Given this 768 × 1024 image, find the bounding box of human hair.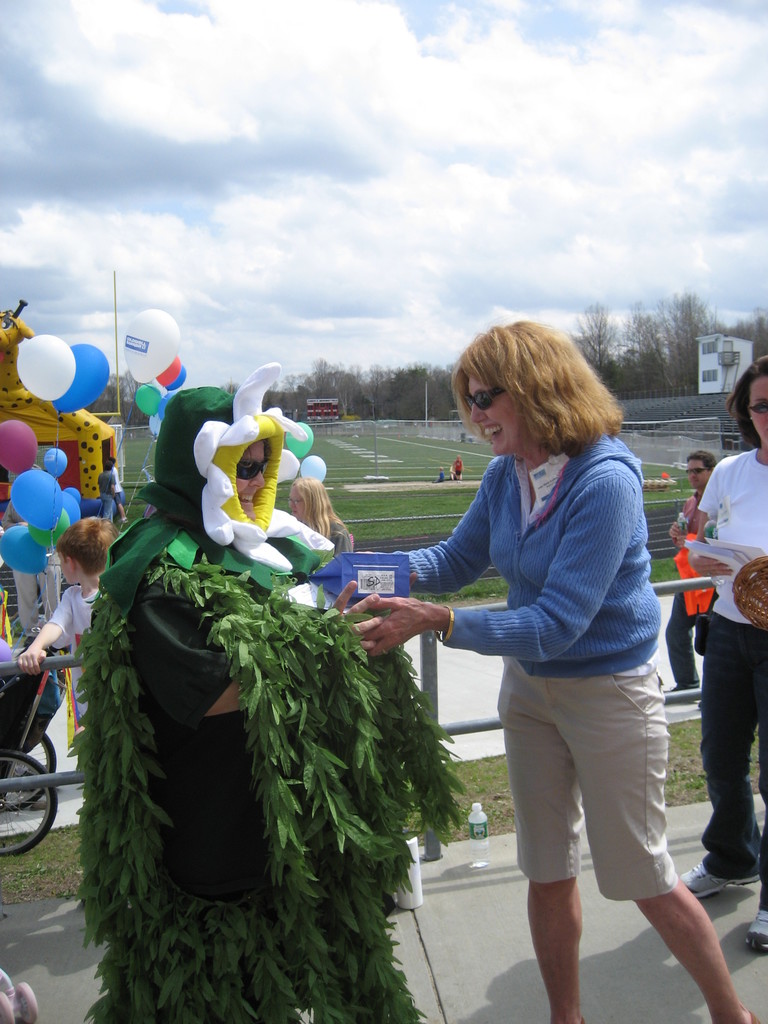
688 452 716 468.
